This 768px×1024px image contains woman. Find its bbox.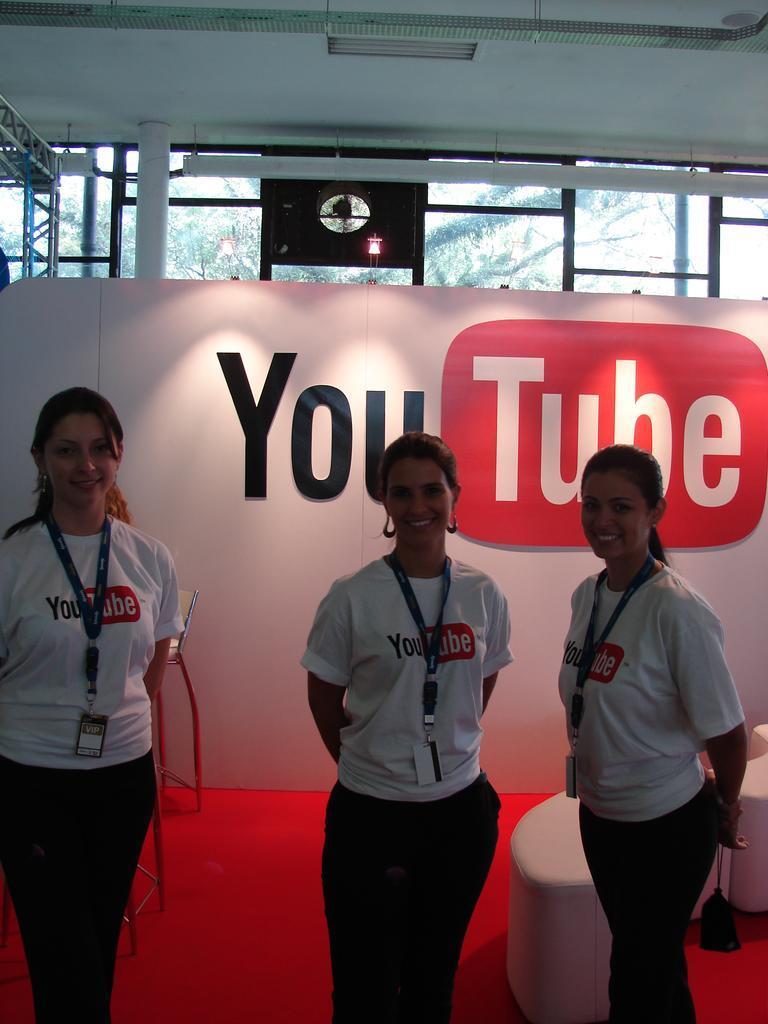
l=298, t=431, r=522, b=1023.
